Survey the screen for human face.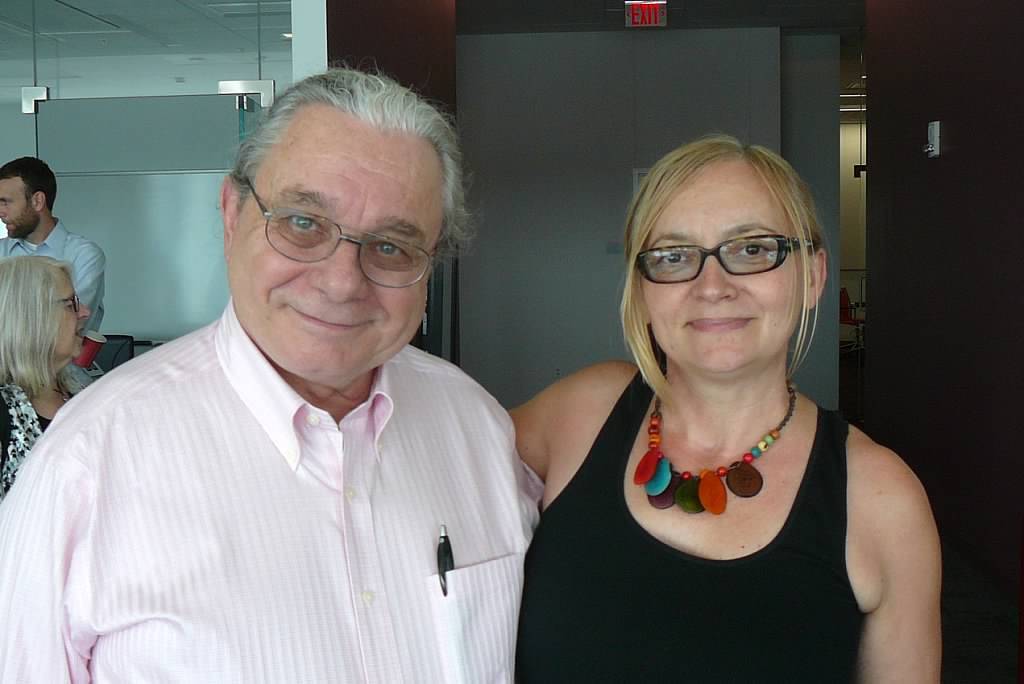
Survey found: left=642, top=161, right=805, bottom=373.
